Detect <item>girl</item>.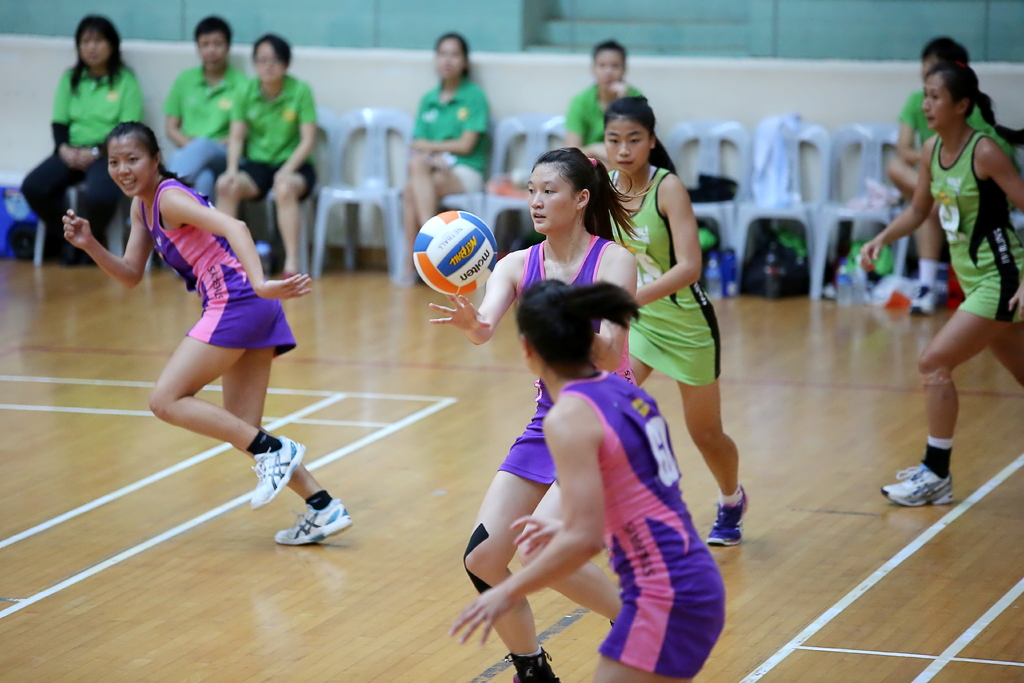
Detected at BBox(860, 62, 1023, 508).
